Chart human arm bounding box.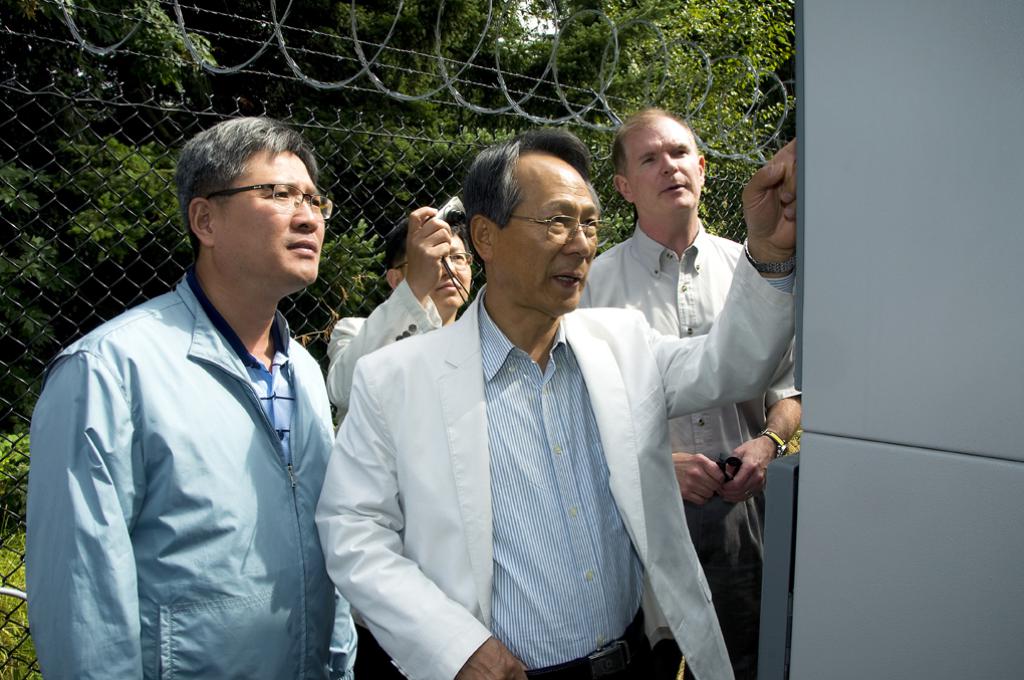
Charted: 318 577 359 679.
